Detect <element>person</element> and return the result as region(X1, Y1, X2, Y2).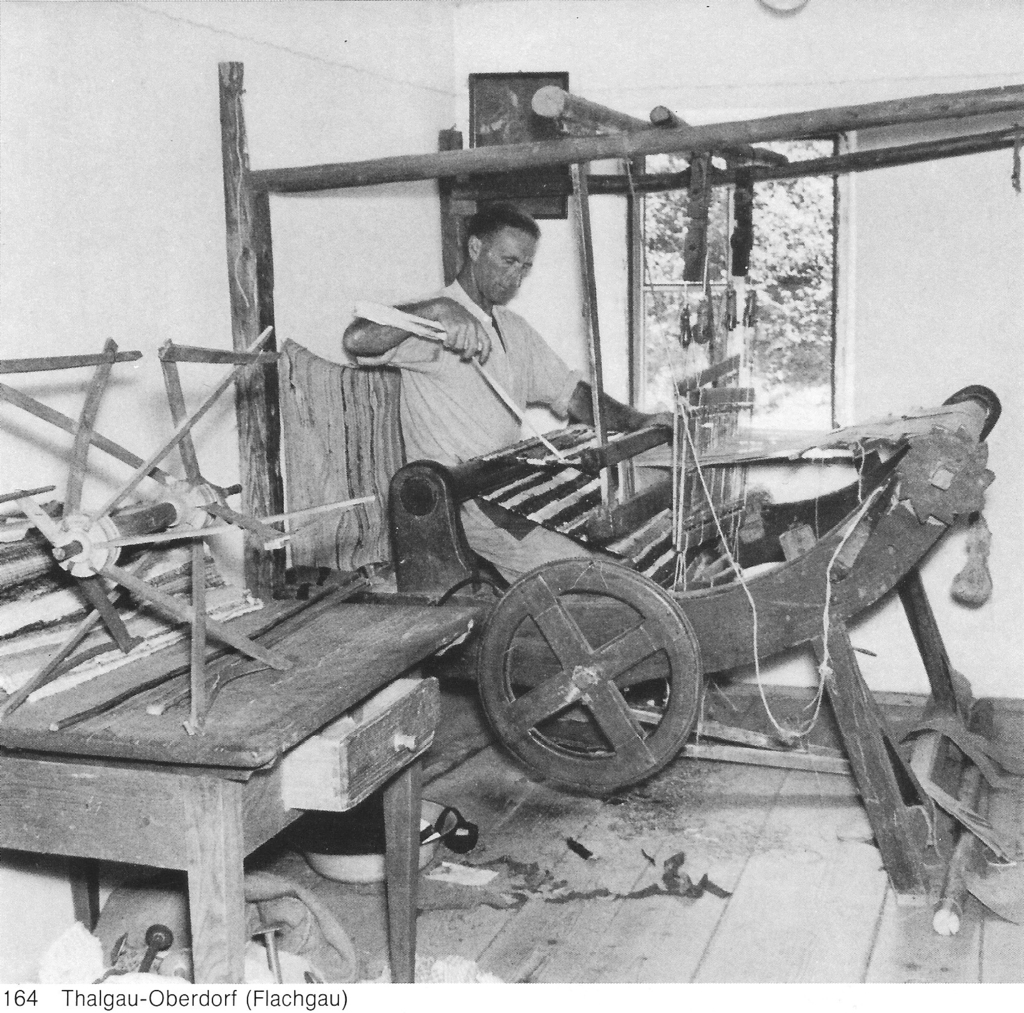
region(348, 153, 655, 644).
